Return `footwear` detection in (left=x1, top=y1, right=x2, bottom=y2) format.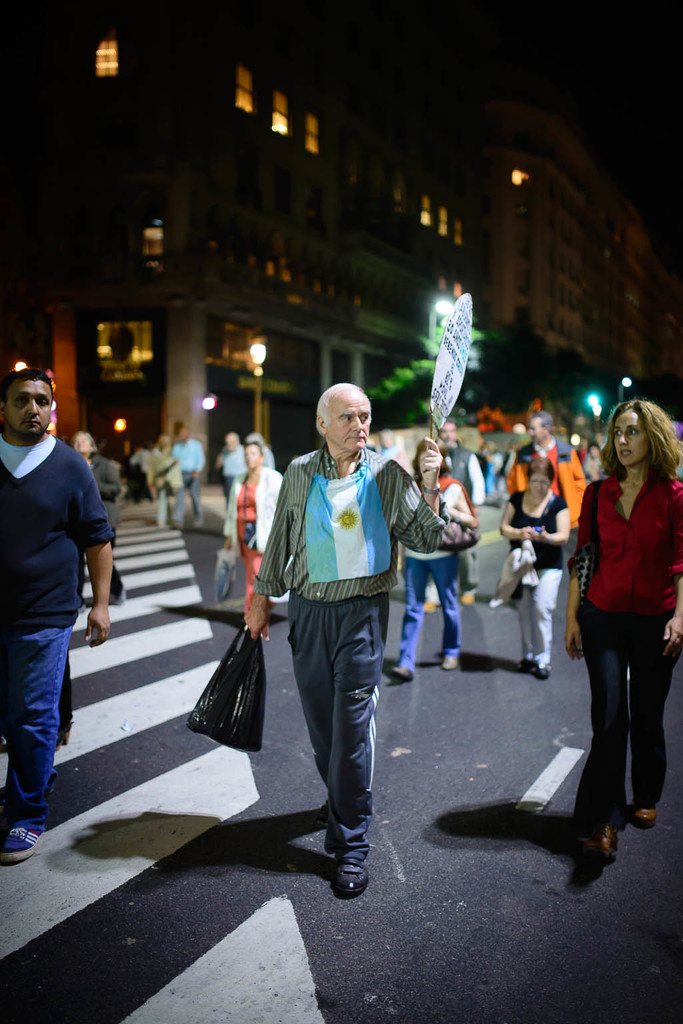
(left=2, top=825, right=42, bottom=862).
